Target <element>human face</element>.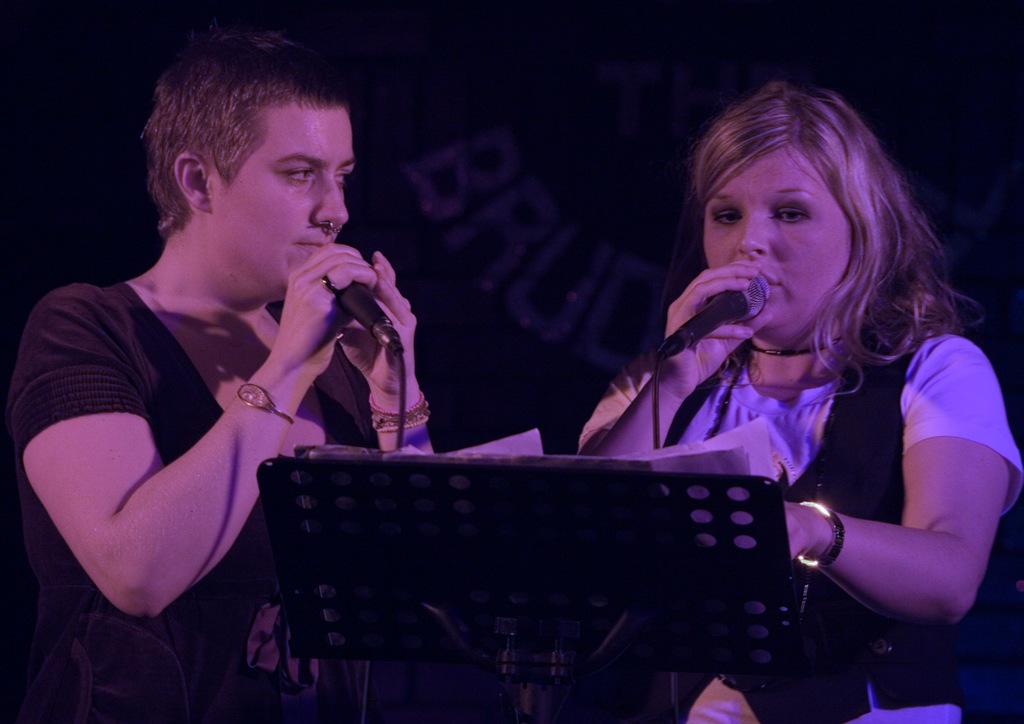
Target region: locate(209, 101, 358, 295).
